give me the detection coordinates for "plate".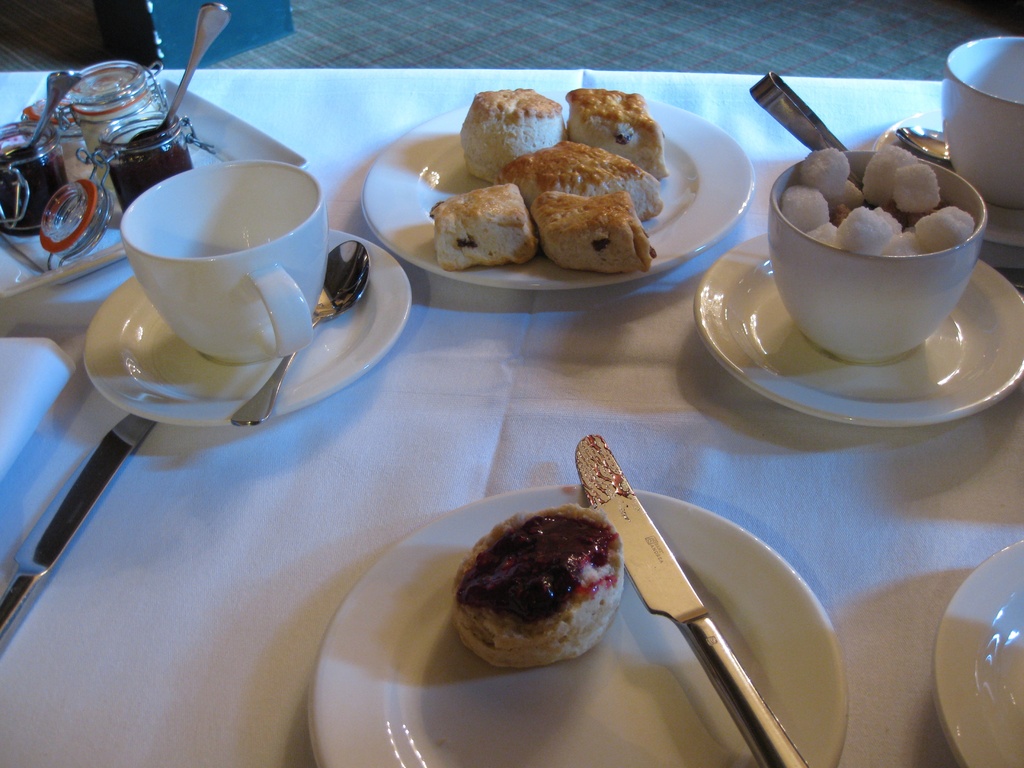
0, 79, 308, 301.
